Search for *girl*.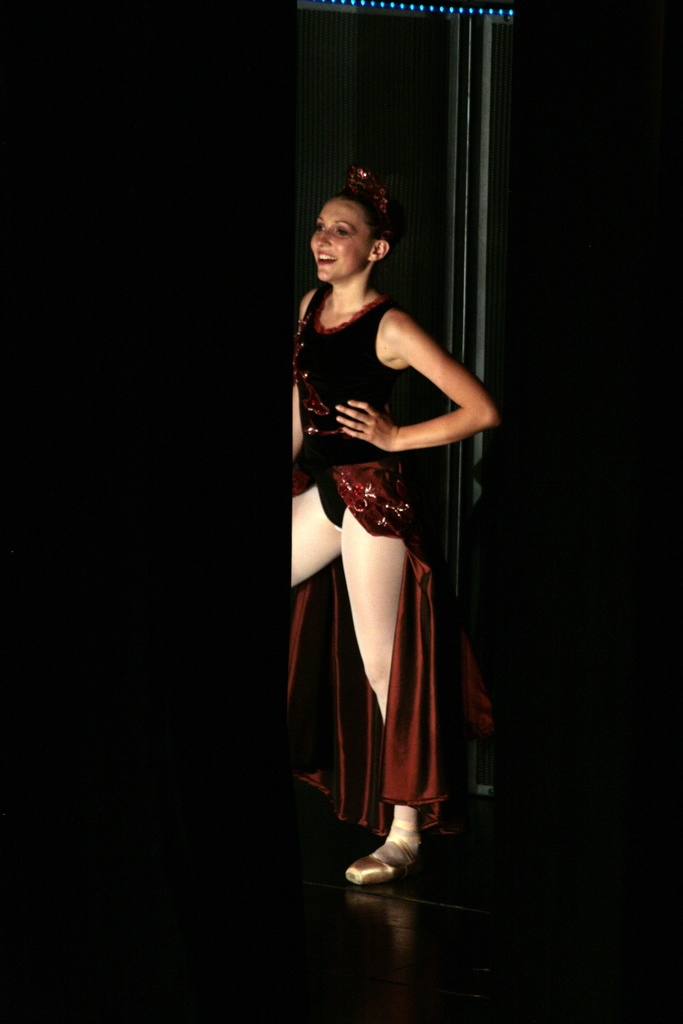
Found at crop(295, 168, 498, 886).
